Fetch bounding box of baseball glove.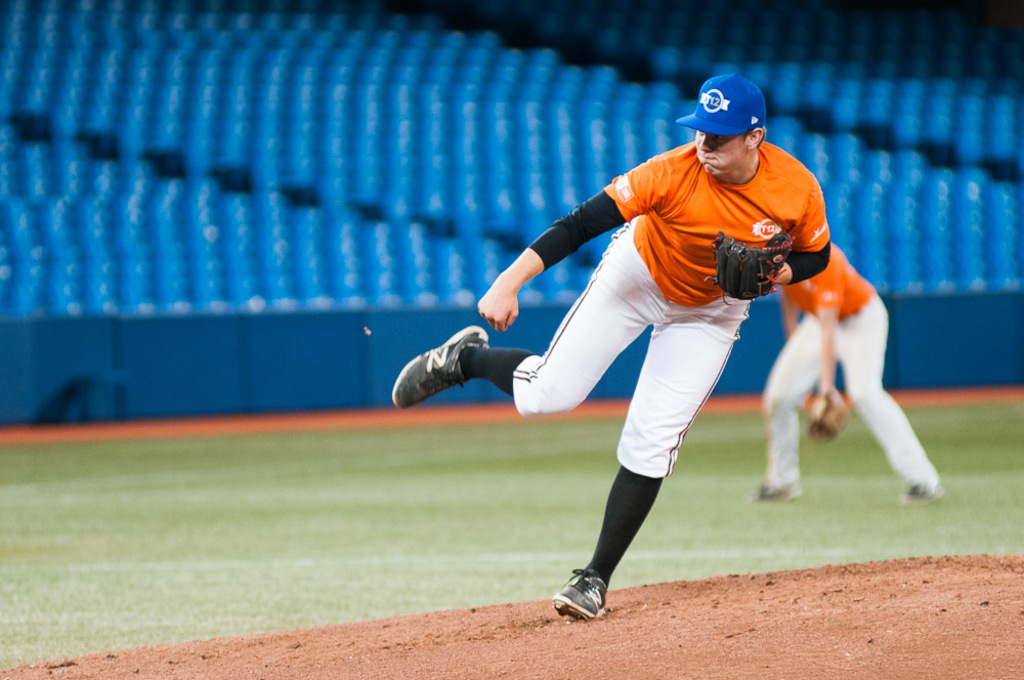
Bbox: x1=806, y1=386, x2=846, y2=445.
